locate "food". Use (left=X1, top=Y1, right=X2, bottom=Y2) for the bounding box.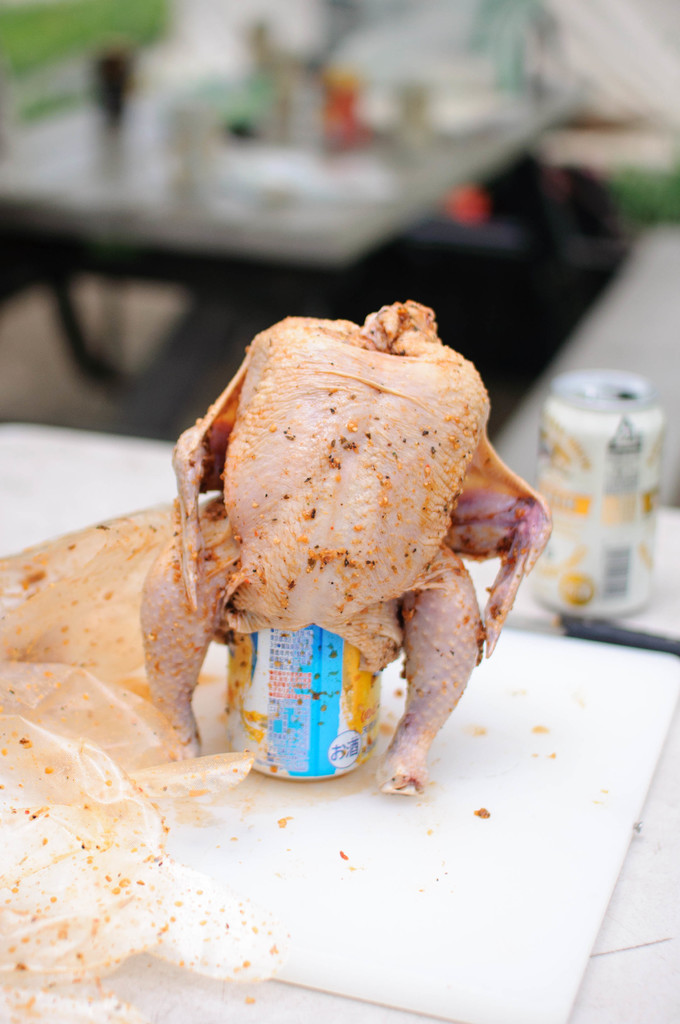
(left=0, top=502, right=294, bottom=1023).
